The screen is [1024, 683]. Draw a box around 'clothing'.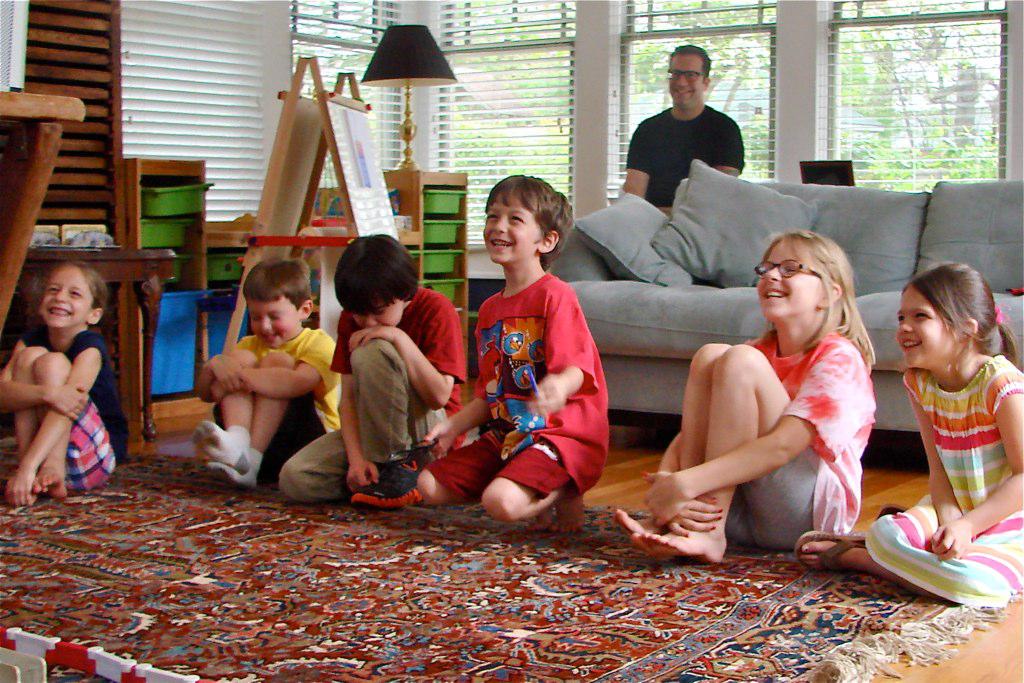
crop(626, 103, 739, 222).
